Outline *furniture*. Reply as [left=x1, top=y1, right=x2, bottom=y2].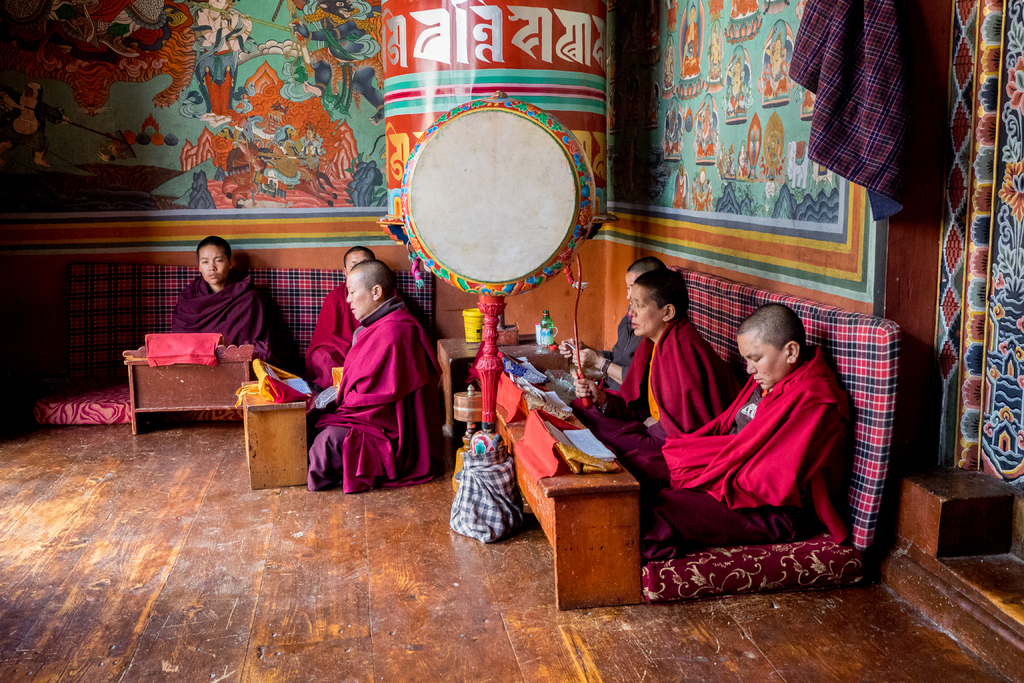
[left=640, top=262, right=896, bottom=601].
